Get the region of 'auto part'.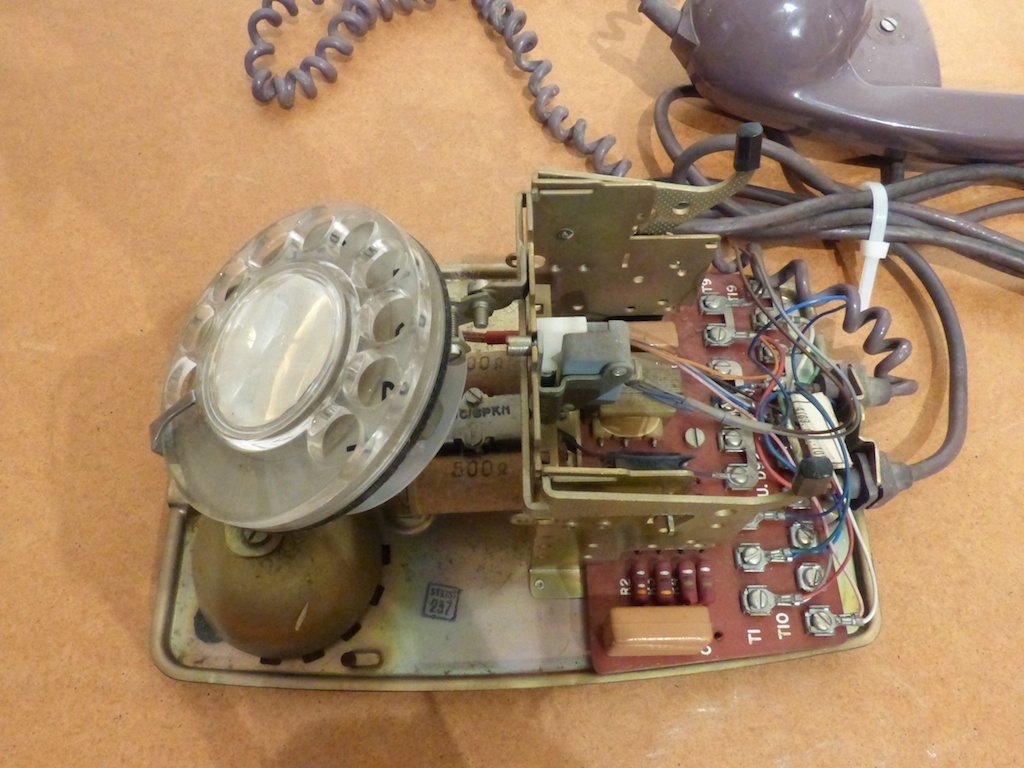
{"left": 637, "top": 82, "right": 1023, "bottom": 518}.
